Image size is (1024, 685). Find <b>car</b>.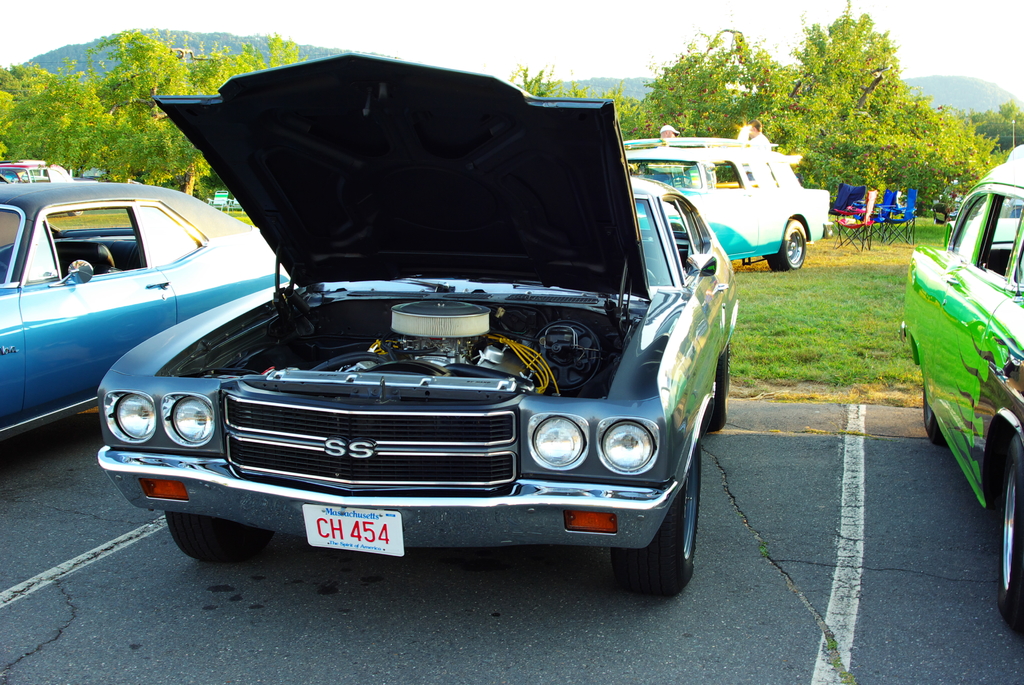
bbox=[899, 152, 1023, 634].
